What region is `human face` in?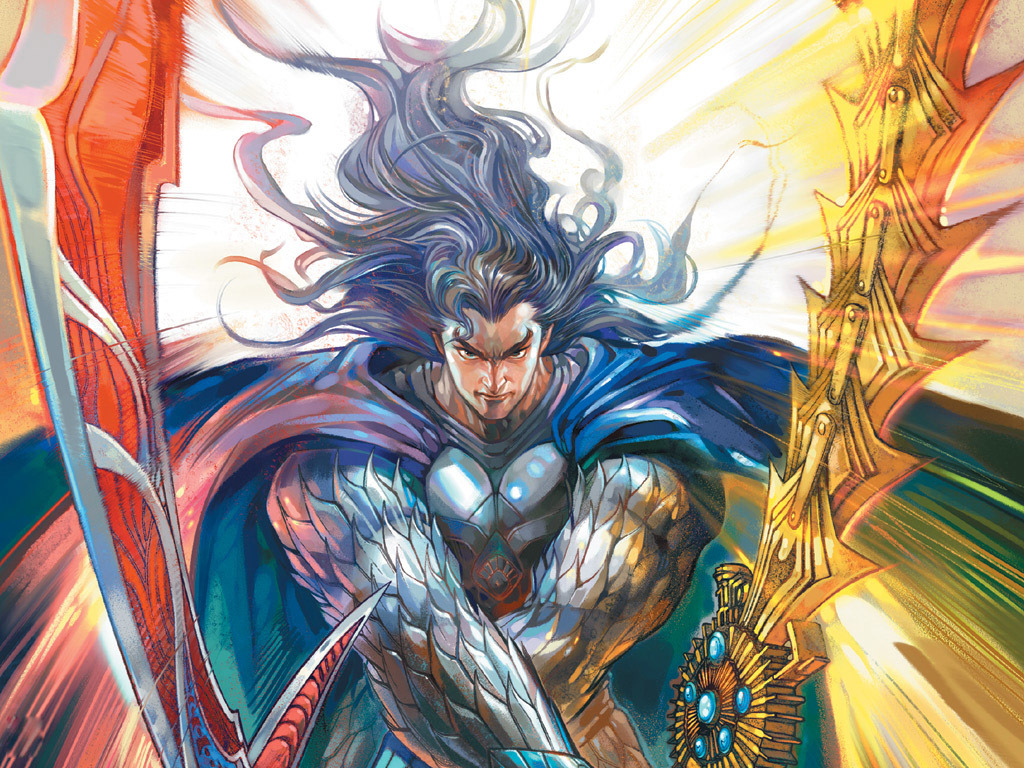
crop(445, 321, 542, 424).
